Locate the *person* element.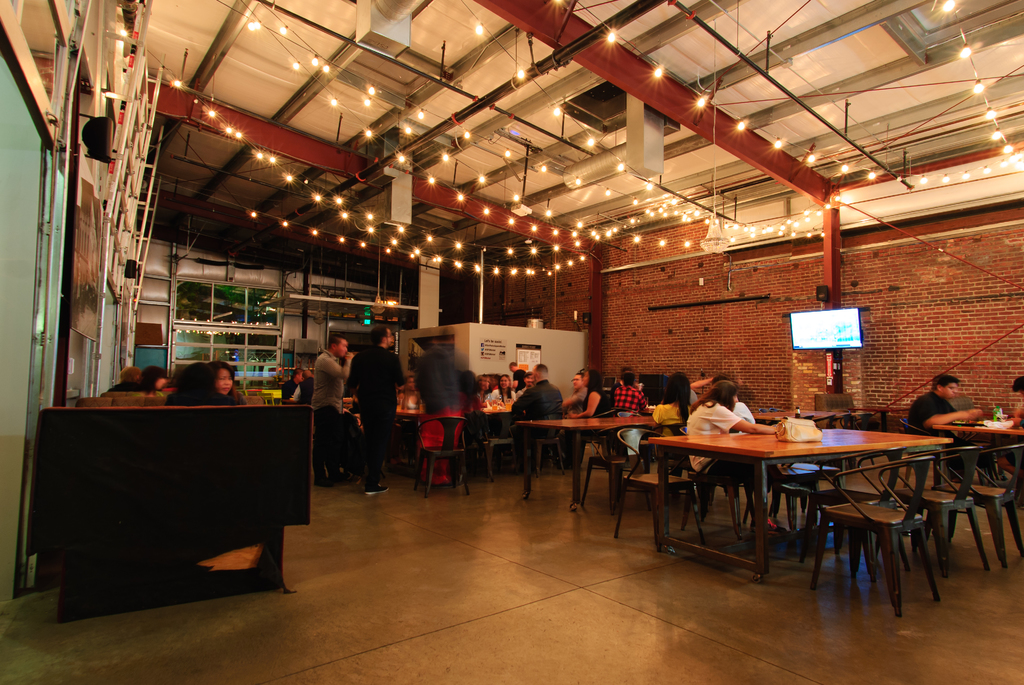
Element bbox: bbox=[683, 378, 790, 542].
